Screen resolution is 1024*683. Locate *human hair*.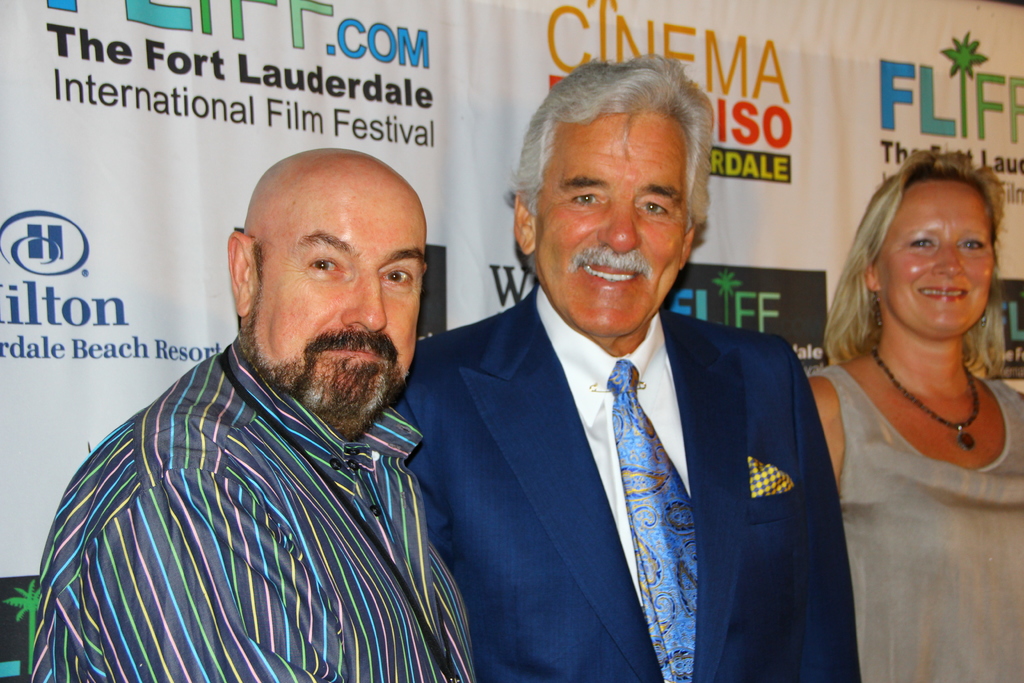
<box>838,161,1007,400</box>.
